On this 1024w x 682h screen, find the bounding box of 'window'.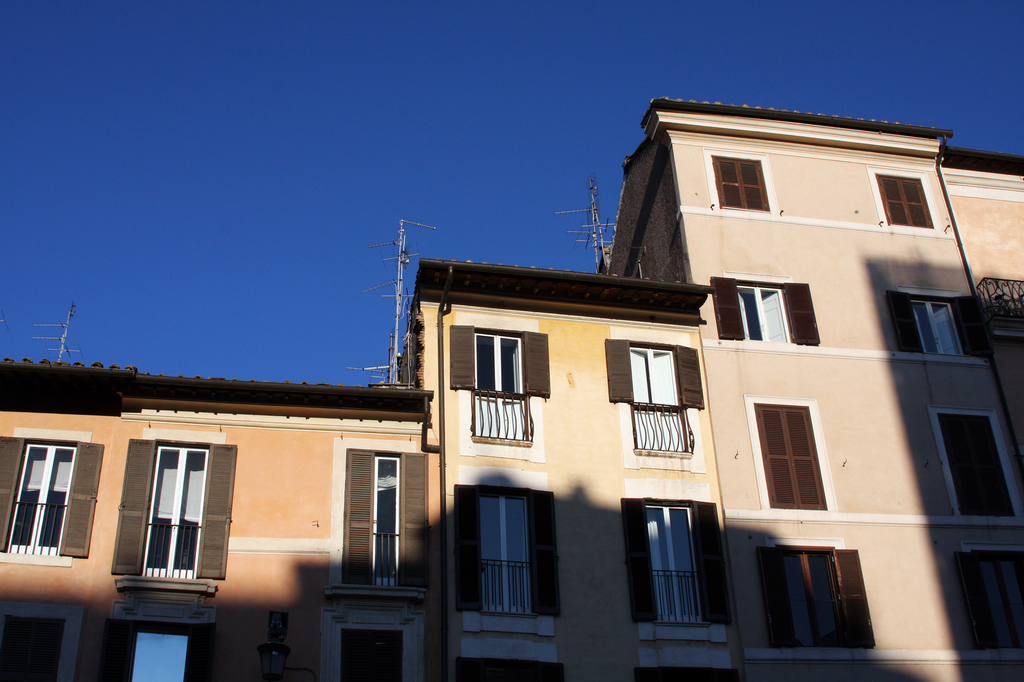
Bounding box: (99, 607, 213, 681).
